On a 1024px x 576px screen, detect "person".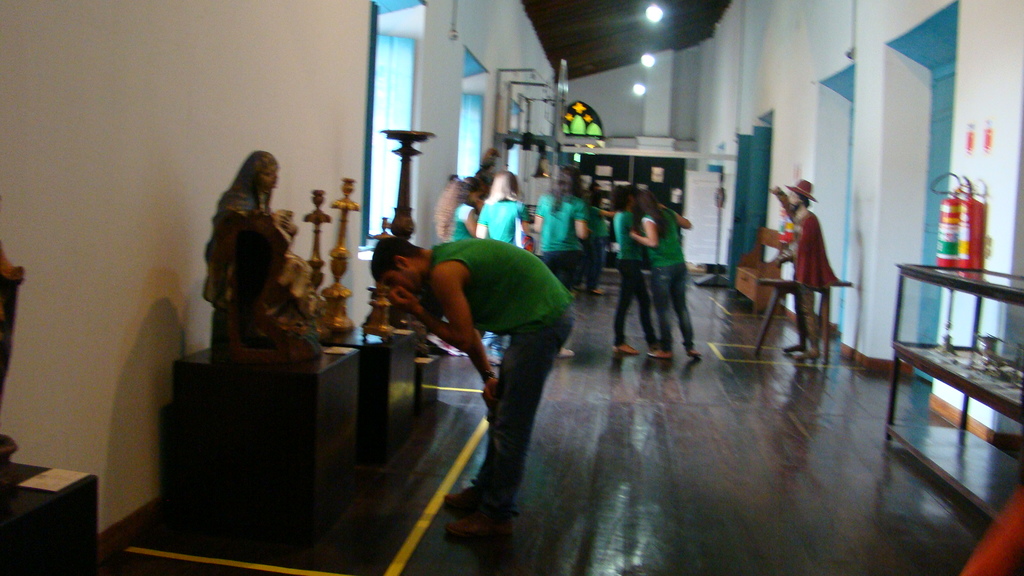
{"x1": 611, "y1": 157, "x2": 698, "y2": 380}.
